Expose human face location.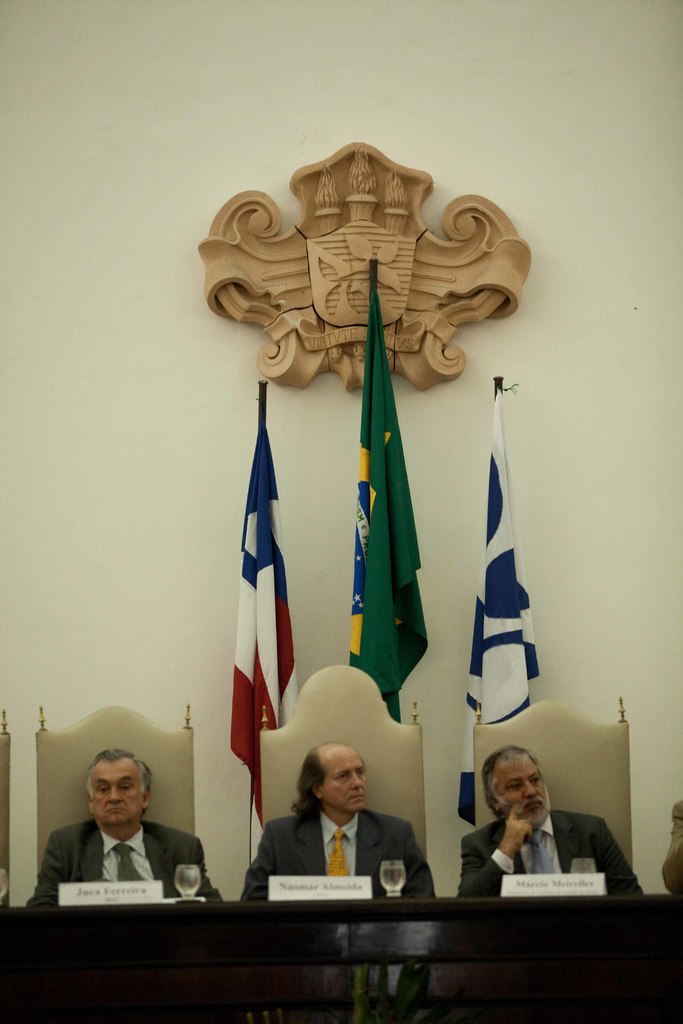
Exposed at detection(324, 748, 365, 817).
